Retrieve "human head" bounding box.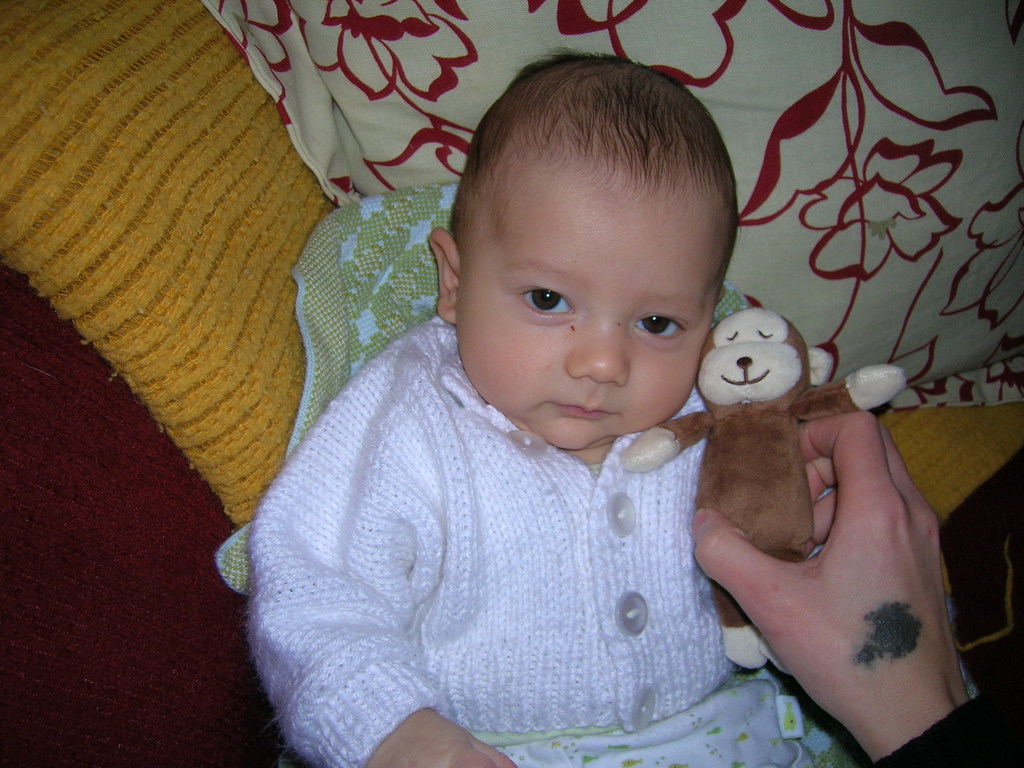
Bounding box: (435, 56, 749, 442).
